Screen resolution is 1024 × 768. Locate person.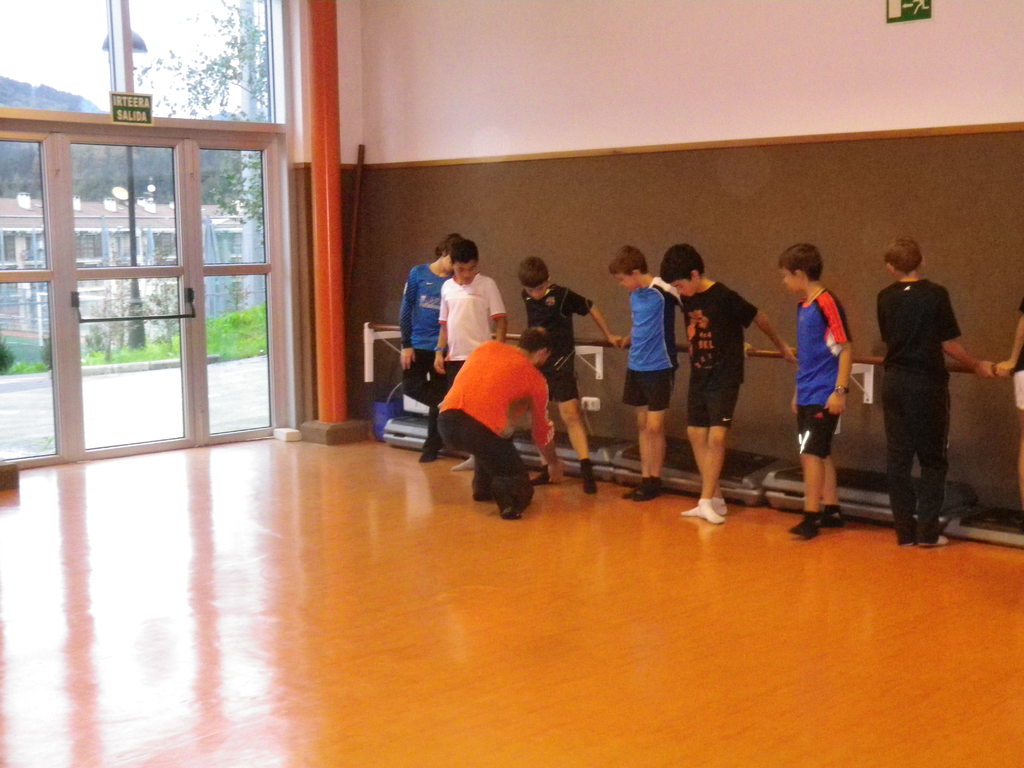
detection(395, 233, 458, 463).
